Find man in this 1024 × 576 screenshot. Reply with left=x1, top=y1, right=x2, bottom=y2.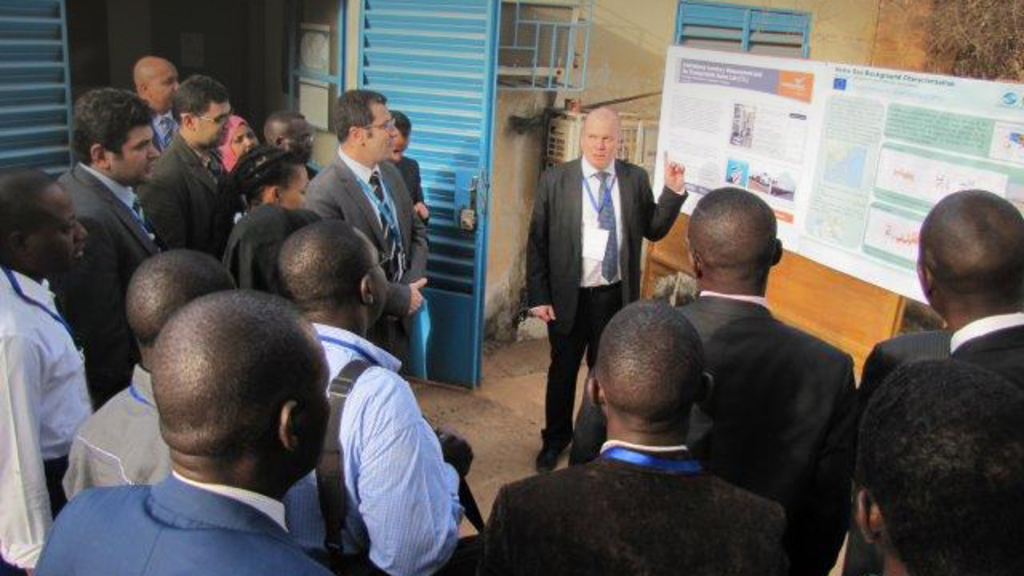
left=138, top=70, right=237, bottom=262.
